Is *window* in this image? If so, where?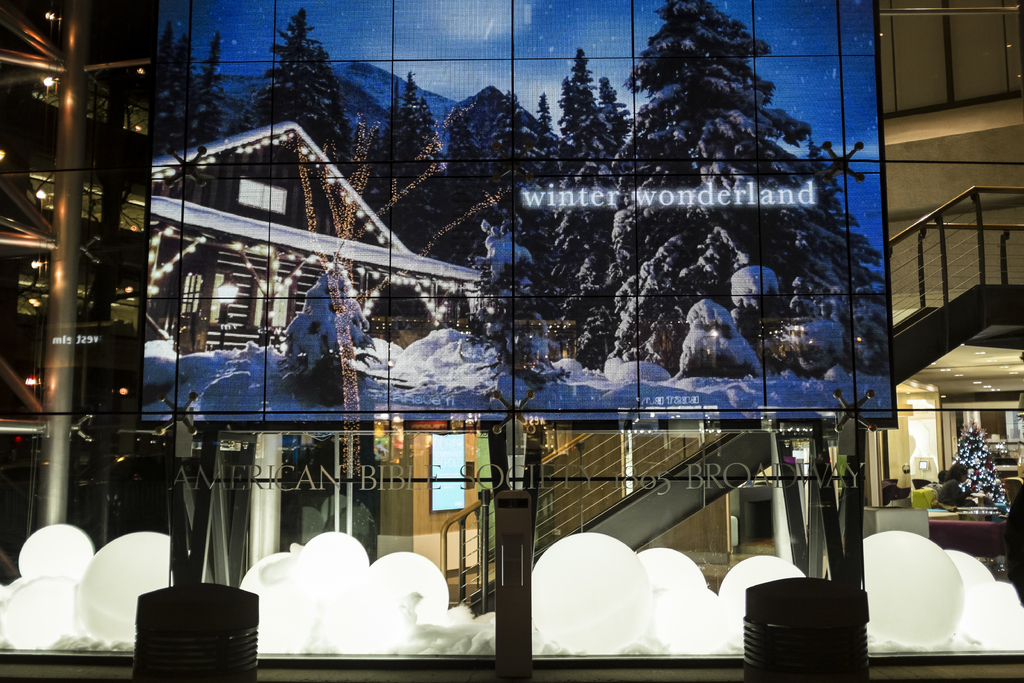
Yes, at 878/0/1014/120.
